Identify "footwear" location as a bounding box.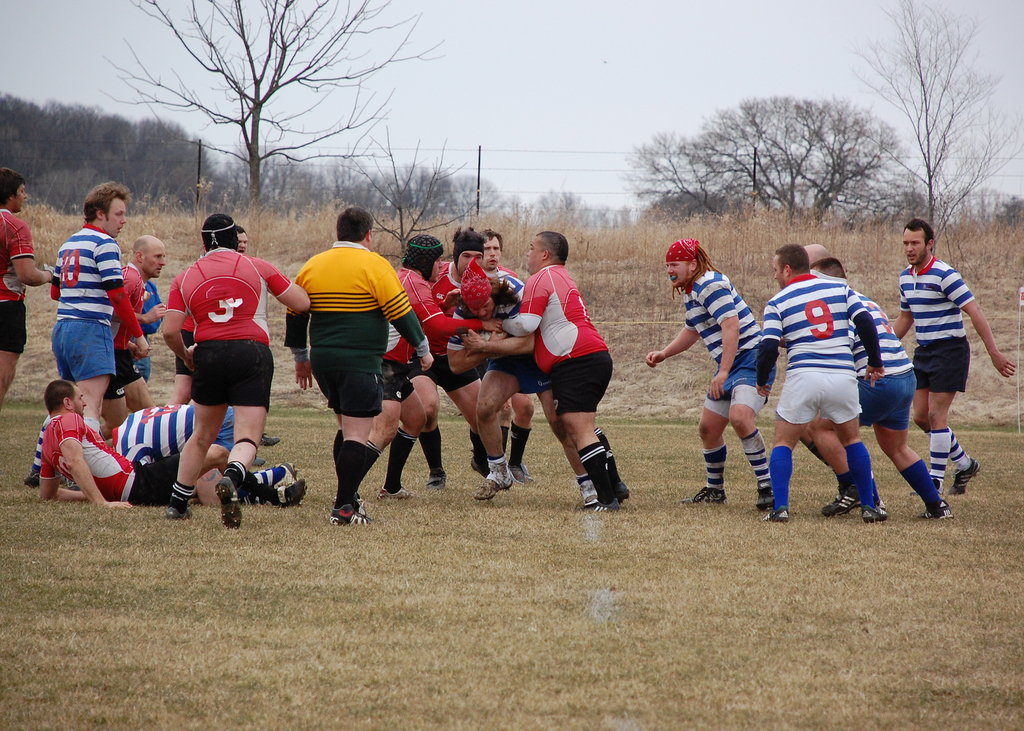
bbox=(214, 477, 248, 532).
